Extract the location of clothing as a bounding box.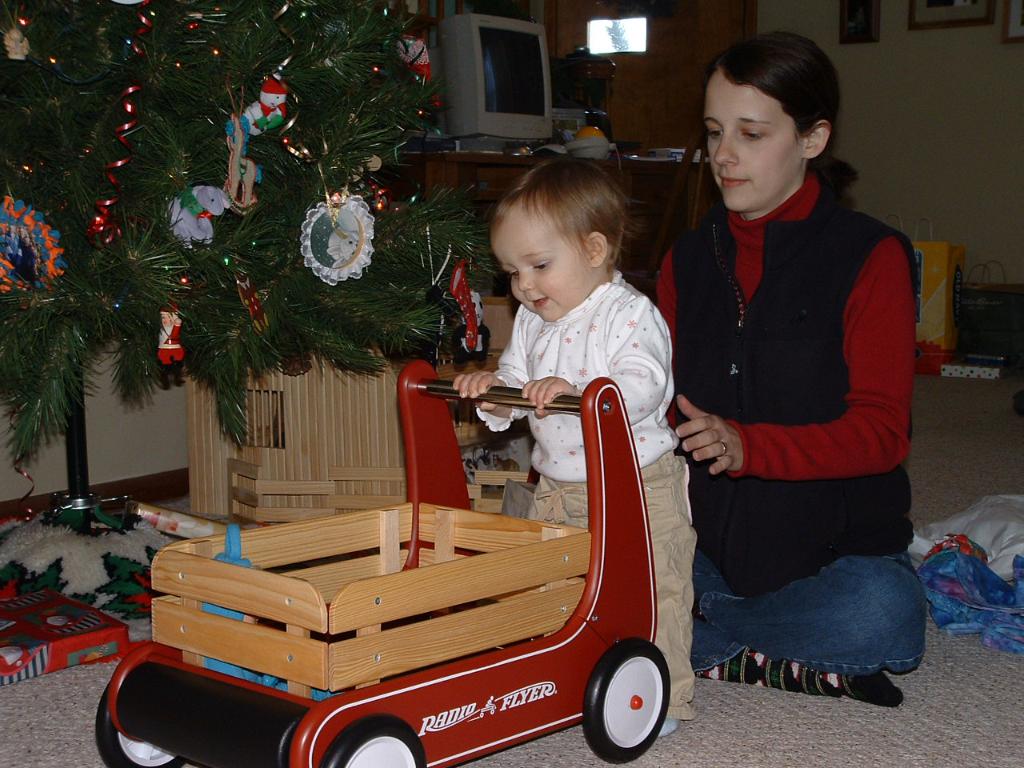
(left=468, top=263, right=698, bottom=713).
